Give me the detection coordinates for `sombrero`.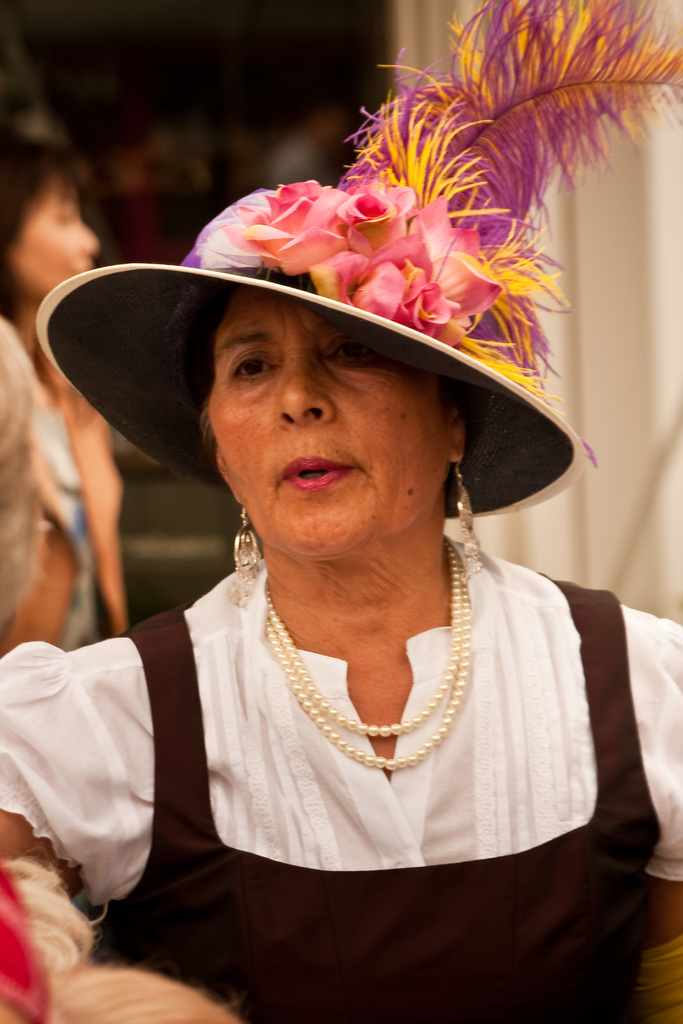
box=[56, 212, 572, 568].
